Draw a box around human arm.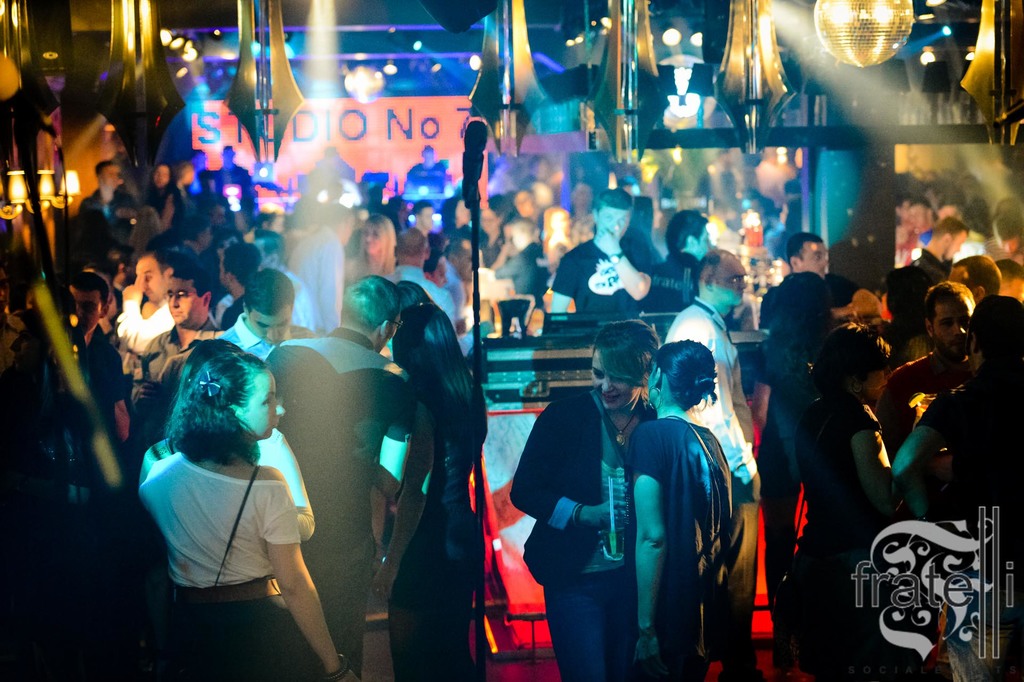
[552,257,575,316].
